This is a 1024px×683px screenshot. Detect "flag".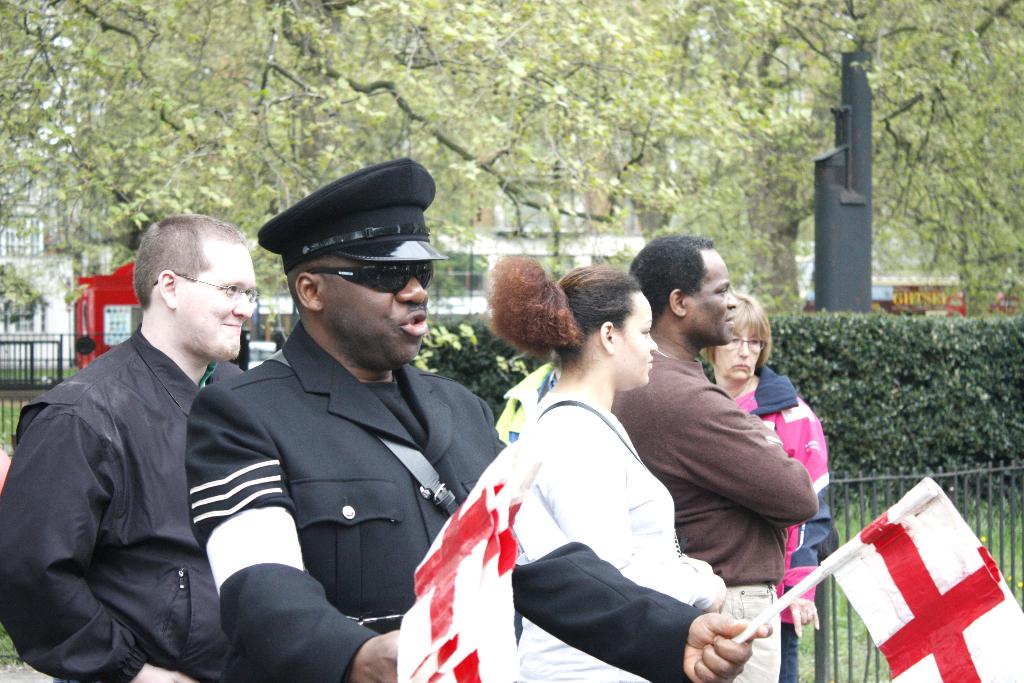
BBox(438, 477, 522, 682).
